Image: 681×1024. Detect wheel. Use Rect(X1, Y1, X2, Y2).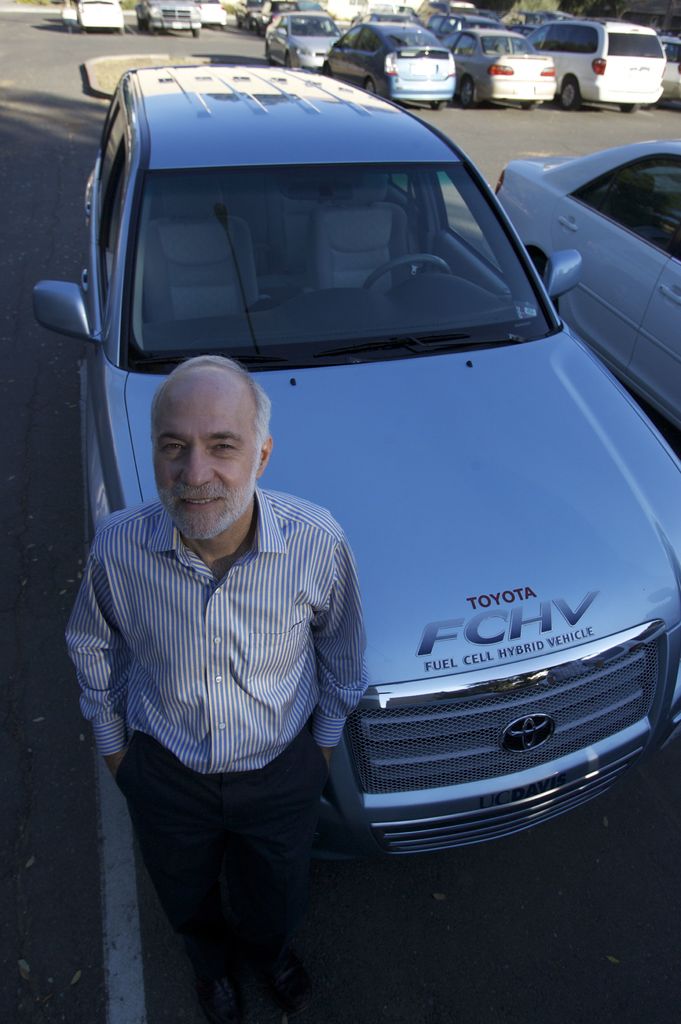
Rect(429, 100, 448, 111).
